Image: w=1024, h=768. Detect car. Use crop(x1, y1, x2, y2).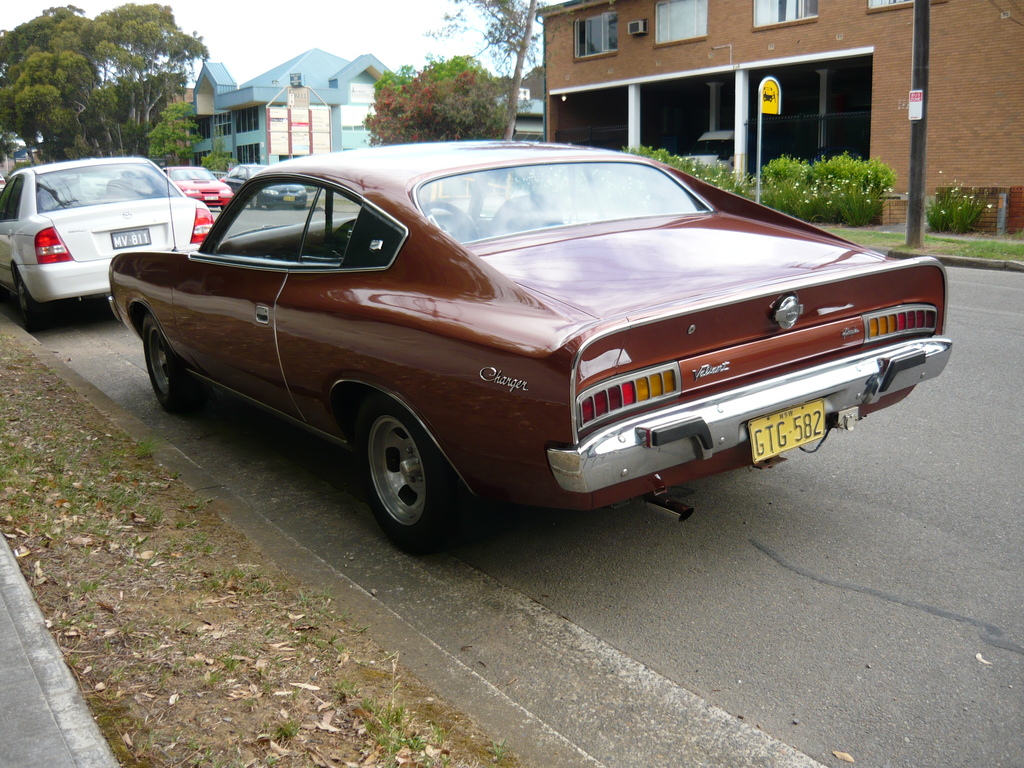
crop(0, 159, 212, 330).
